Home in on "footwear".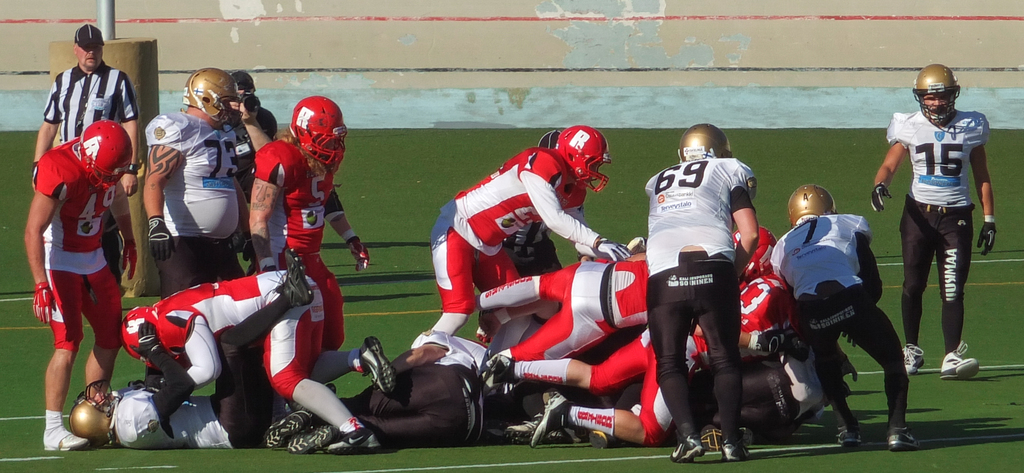
Homed in at (717, 433, 745, 463).
